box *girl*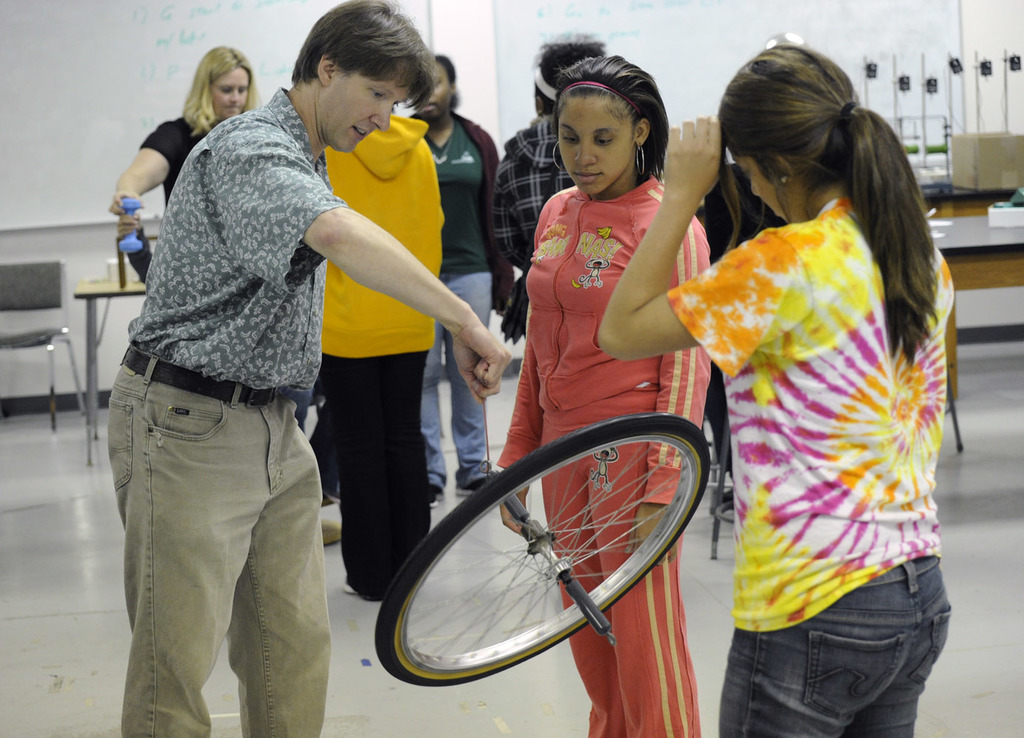
{"left": 601, "top": 44, "right": 949, "bottom": 737}
